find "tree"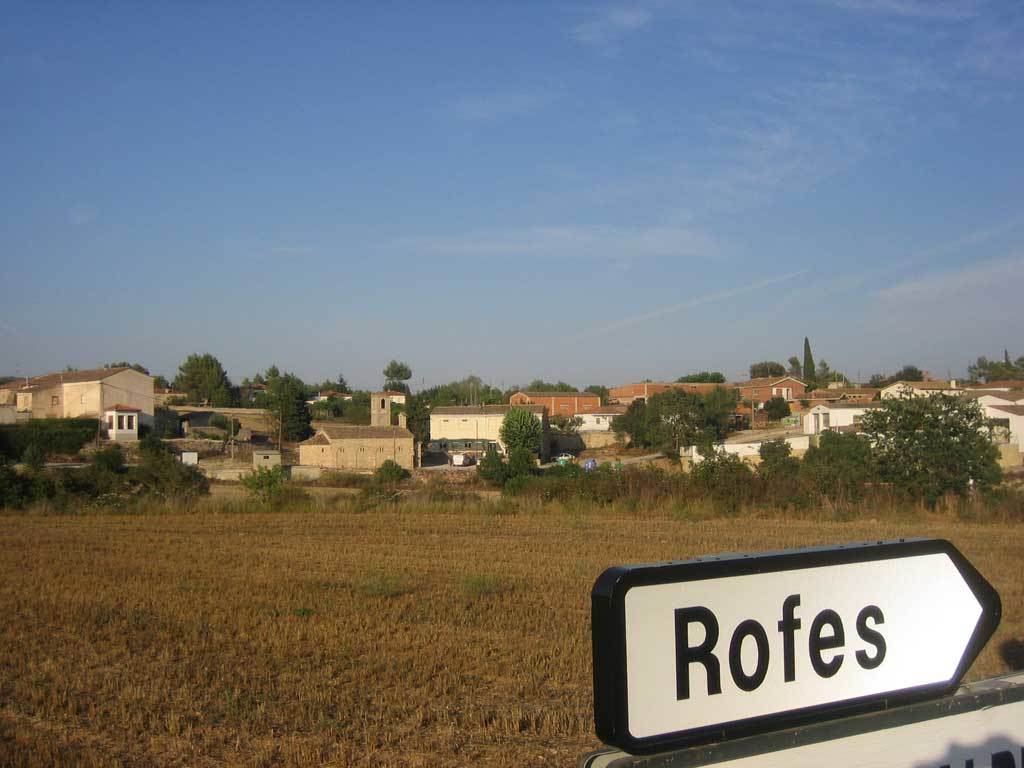
bbox(645, 389, 711, 470)
